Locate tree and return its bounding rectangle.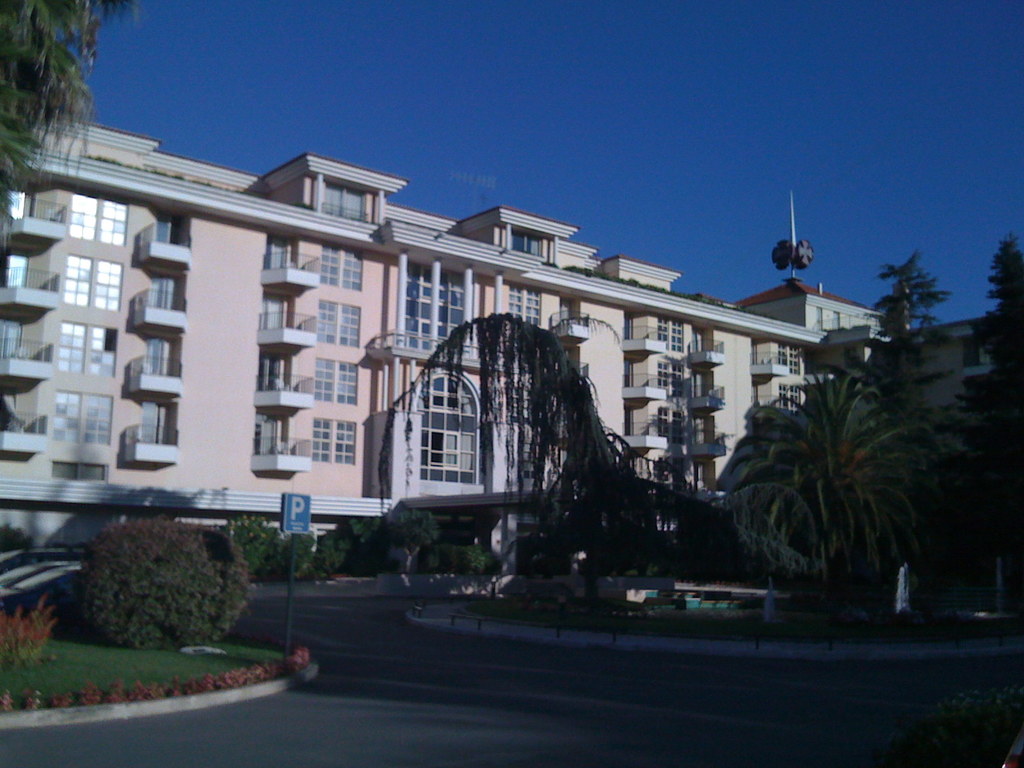
BBox(943, 231, 1023, 615).
